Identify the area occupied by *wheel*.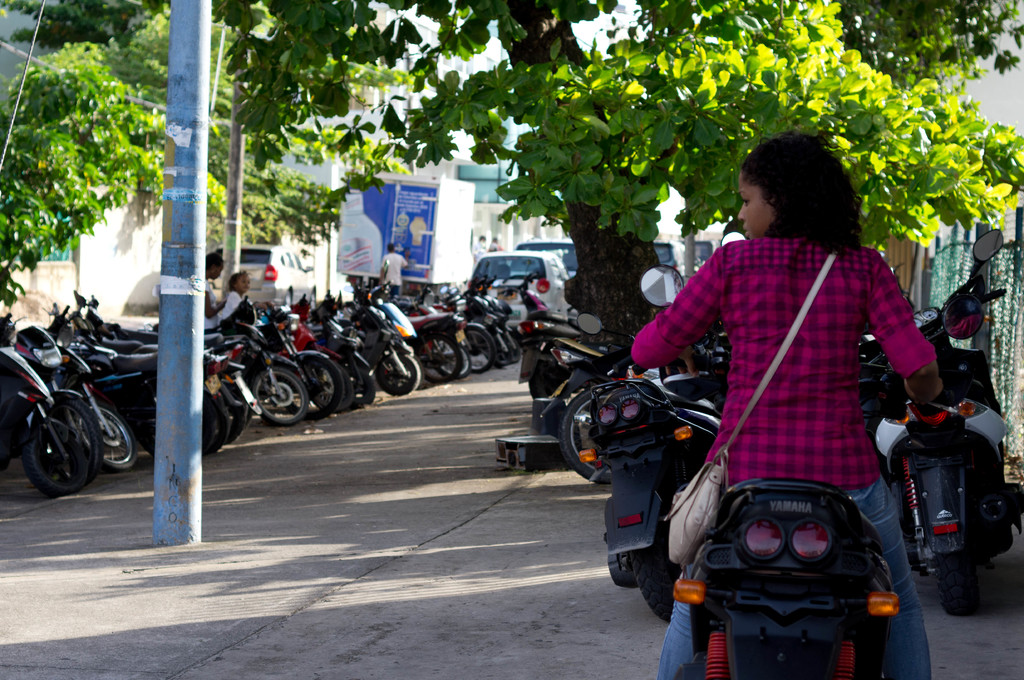
Area: bbox(214, 392, 232, 452).
